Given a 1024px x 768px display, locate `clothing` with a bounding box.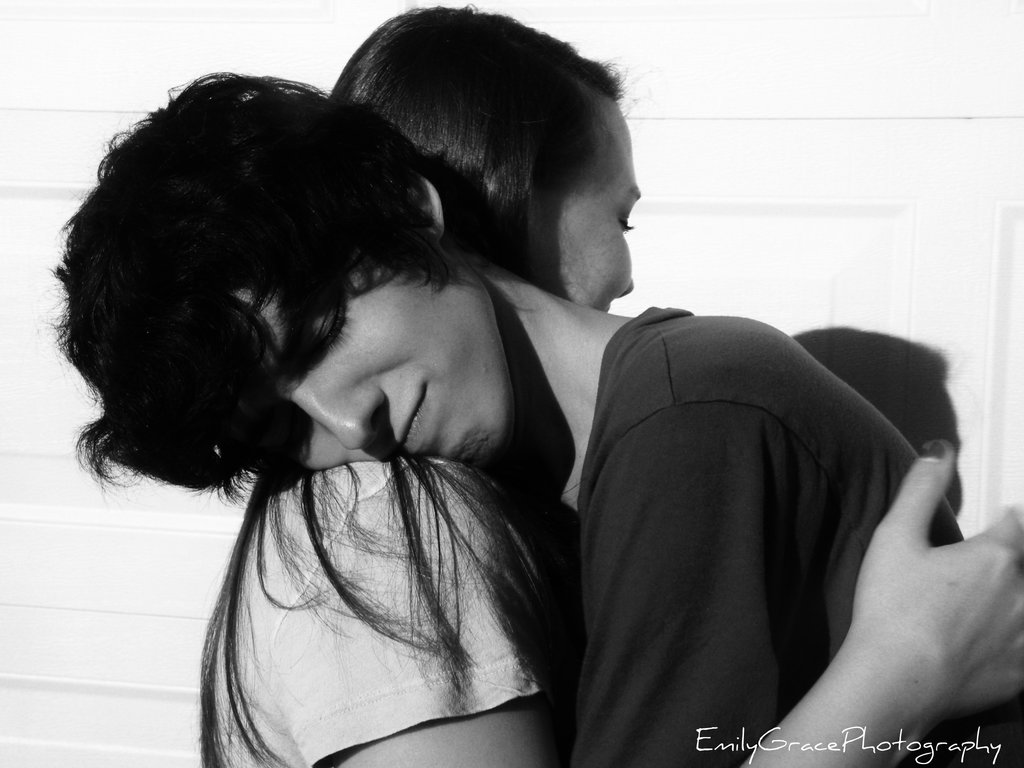
Located: 212 460 561 767.
